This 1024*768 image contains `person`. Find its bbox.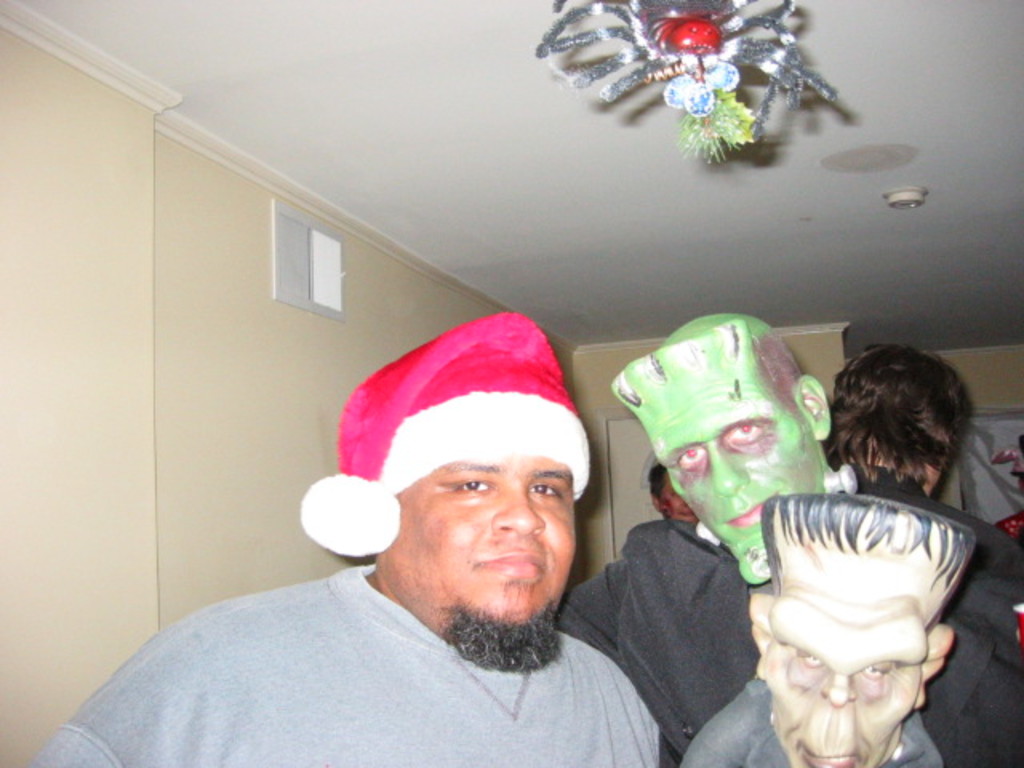
detection(555, 298, 1022, 766).
